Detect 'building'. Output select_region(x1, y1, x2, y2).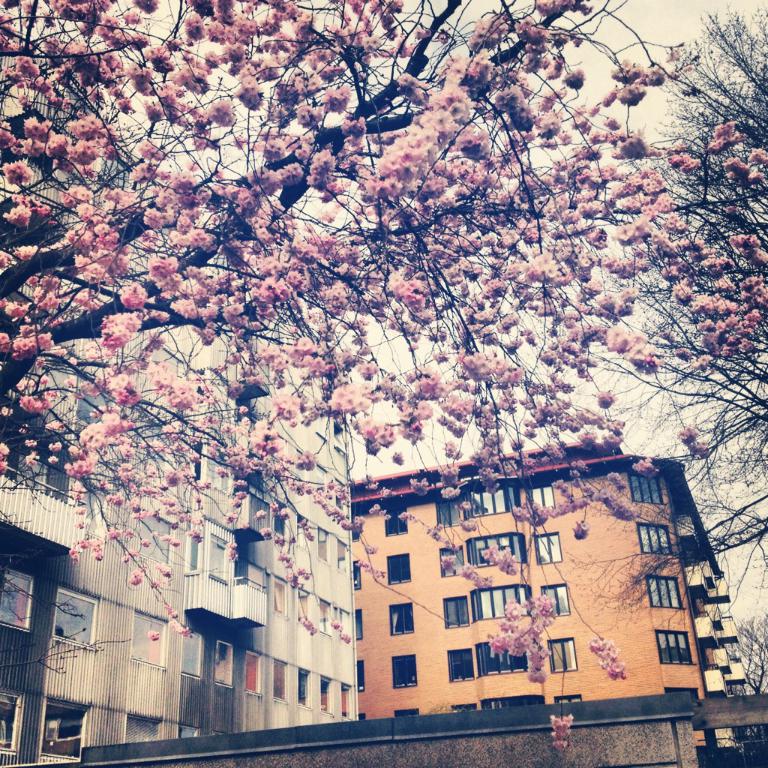
select_region(0, 27, 358, 767).
